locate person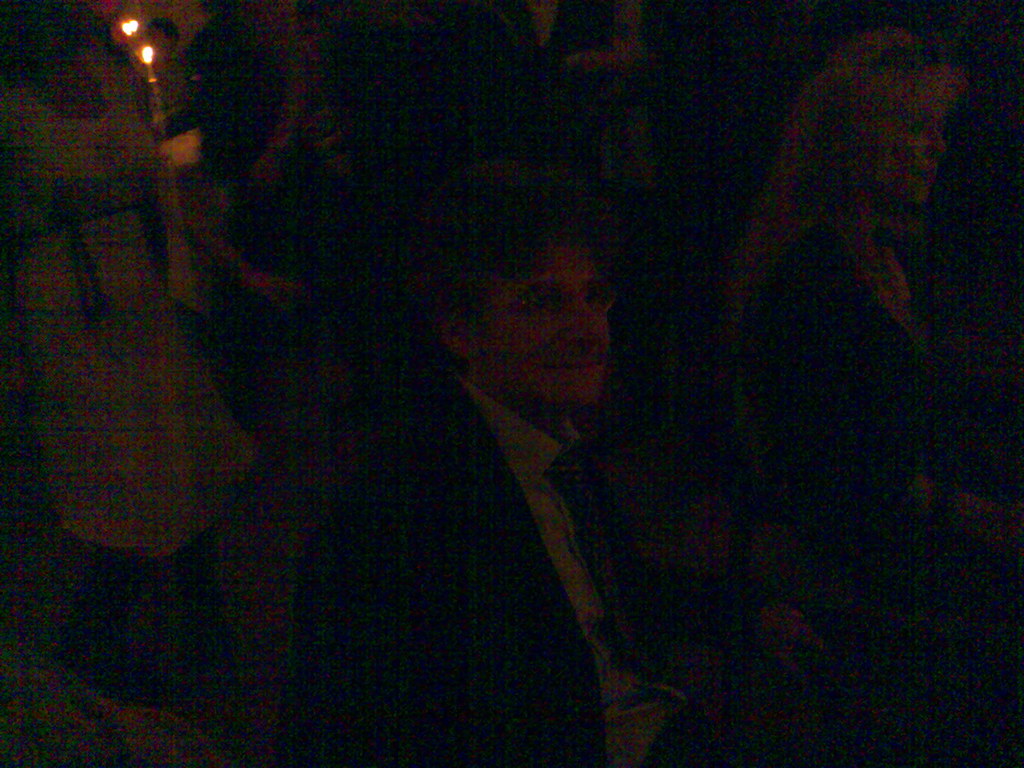
box=[720, 16, 1011, 598]
